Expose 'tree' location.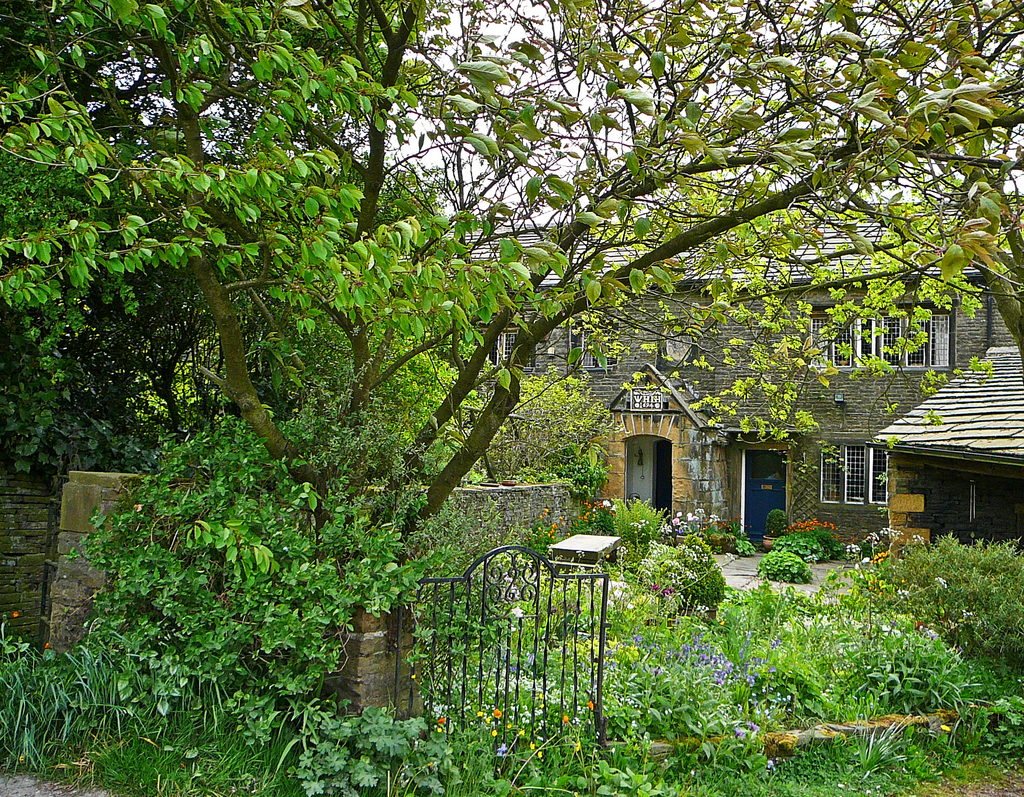
Exposed at 449 365 625 498.
